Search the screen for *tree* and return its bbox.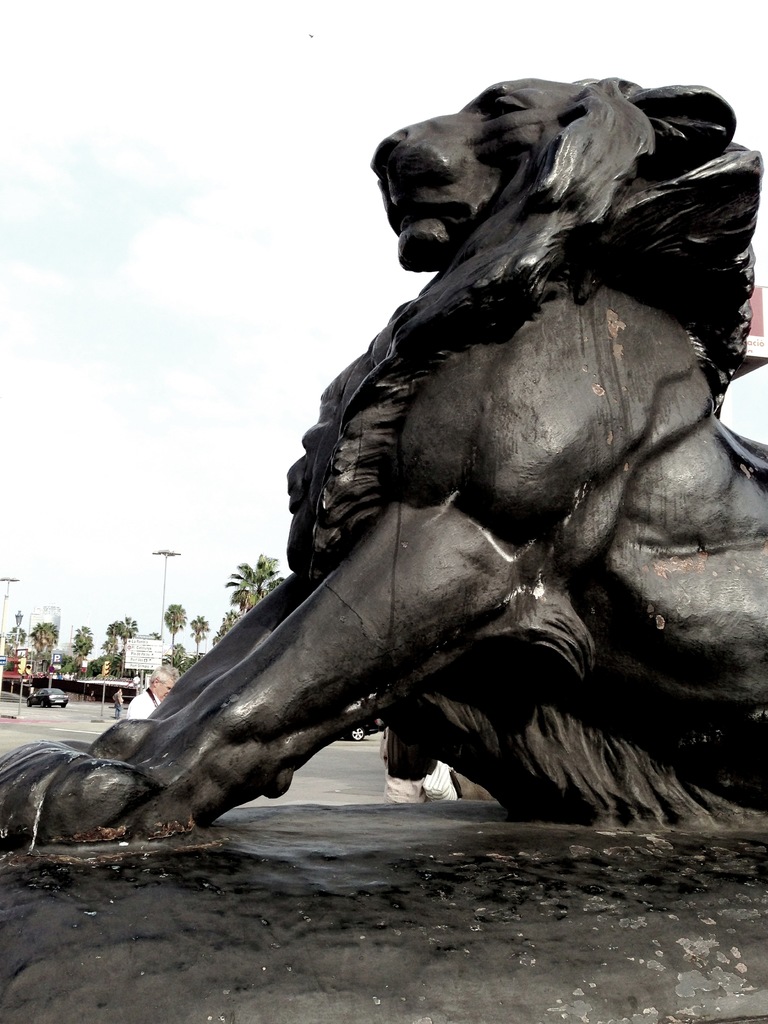
Found: (left=111, top=612, right=142, bottom=671).
